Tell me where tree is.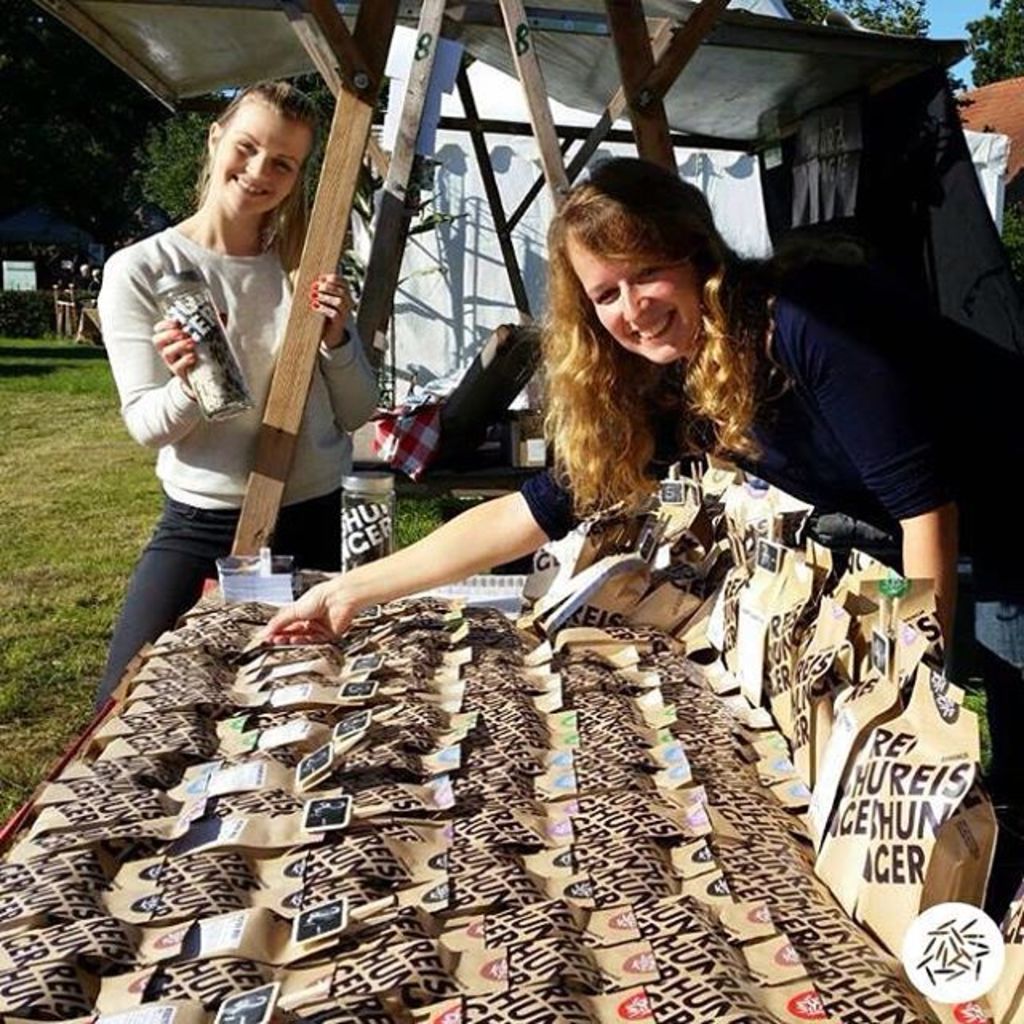
tree is at crop(962, 0, 1022, 91).
